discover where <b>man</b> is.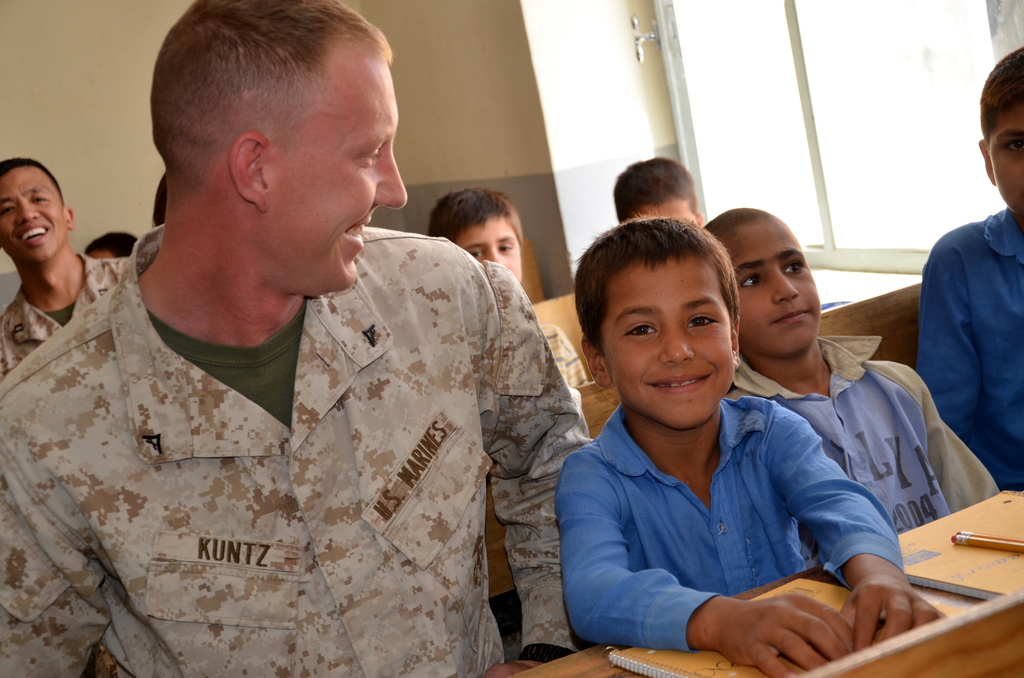
Discovered at select_region(0, 160, 131, 380).
